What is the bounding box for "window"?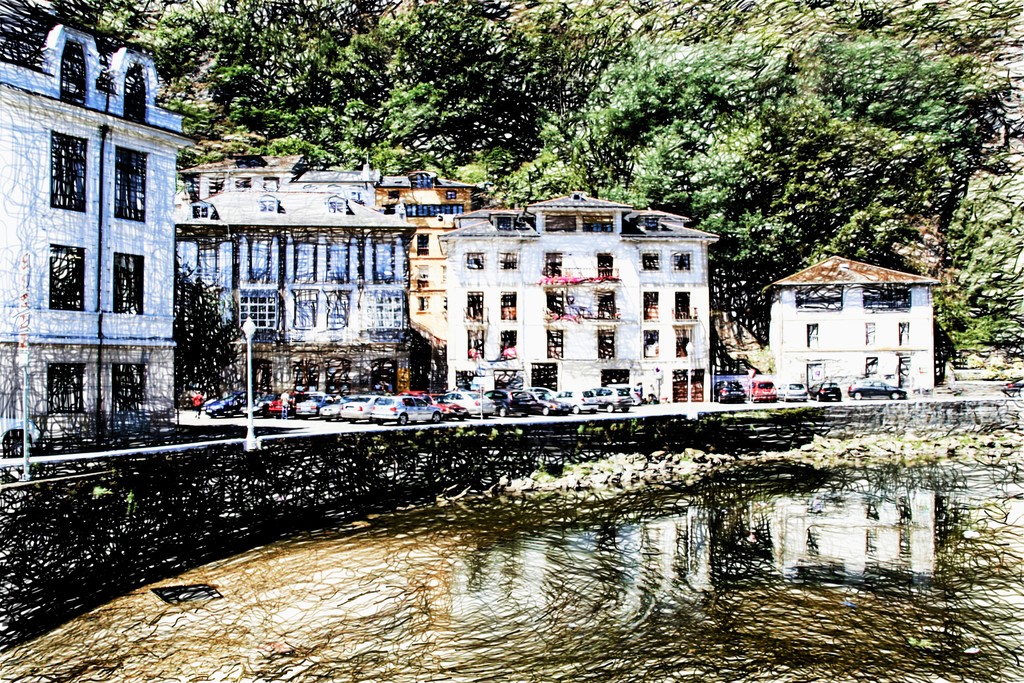
(left=596, top=253, right=613, bottom=279).
